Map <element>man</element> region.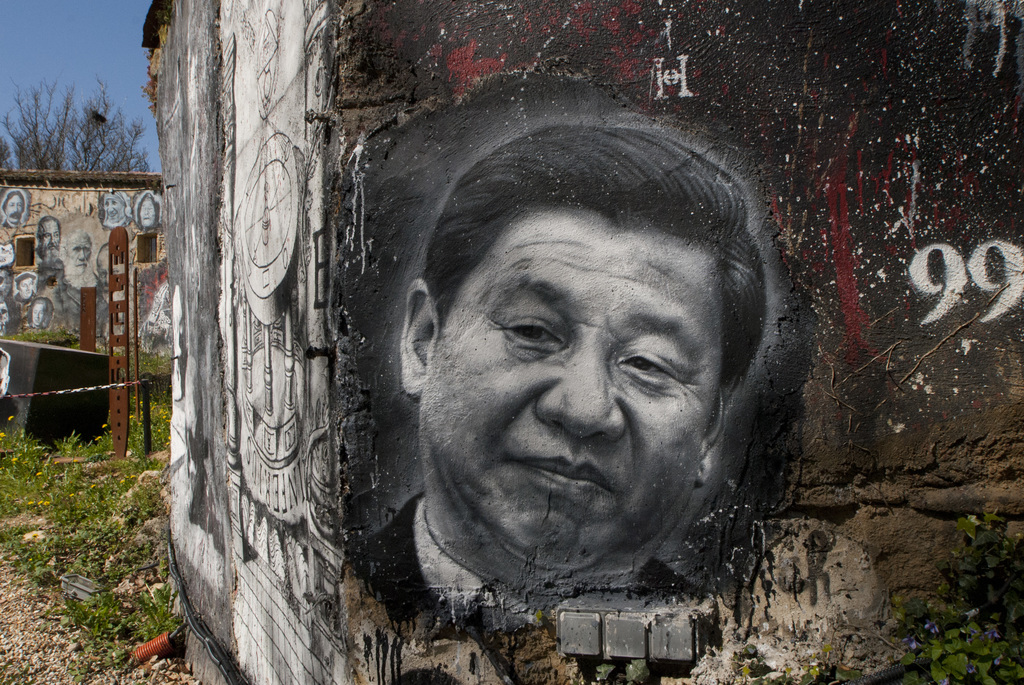
Mapped to 350,139,822,631.
